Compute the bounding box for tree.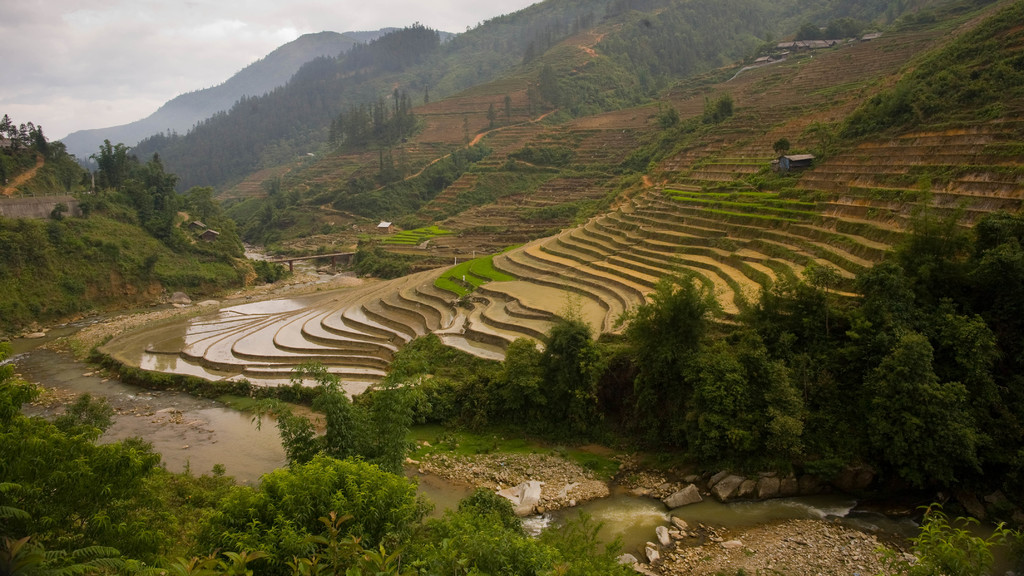
(184, 452, 455, 575).
